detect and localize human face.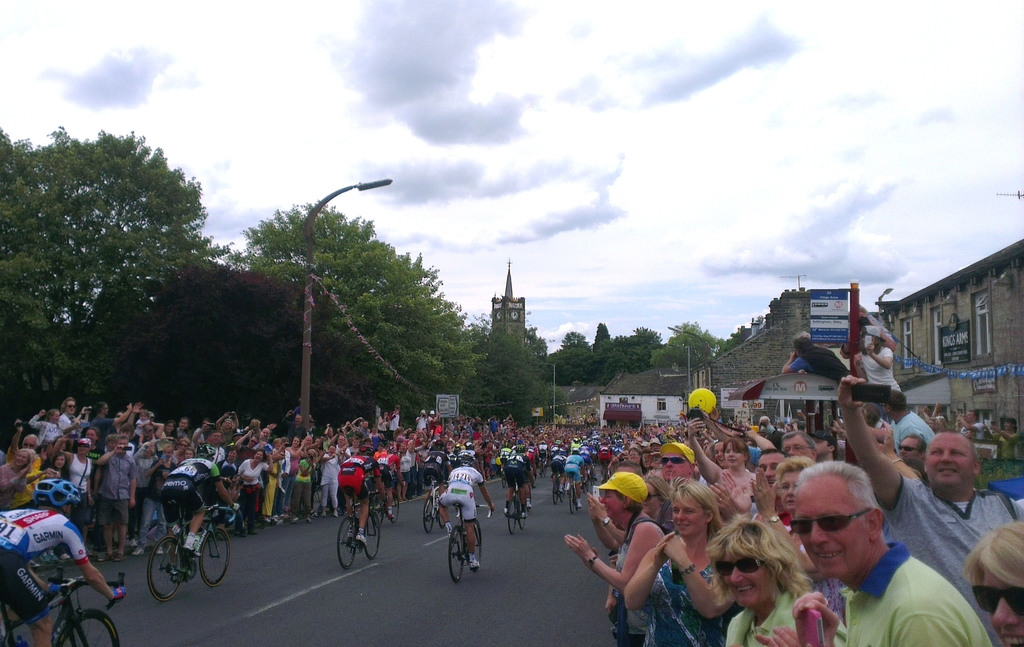
Localized at bbox(922, 434, 973, 486).
